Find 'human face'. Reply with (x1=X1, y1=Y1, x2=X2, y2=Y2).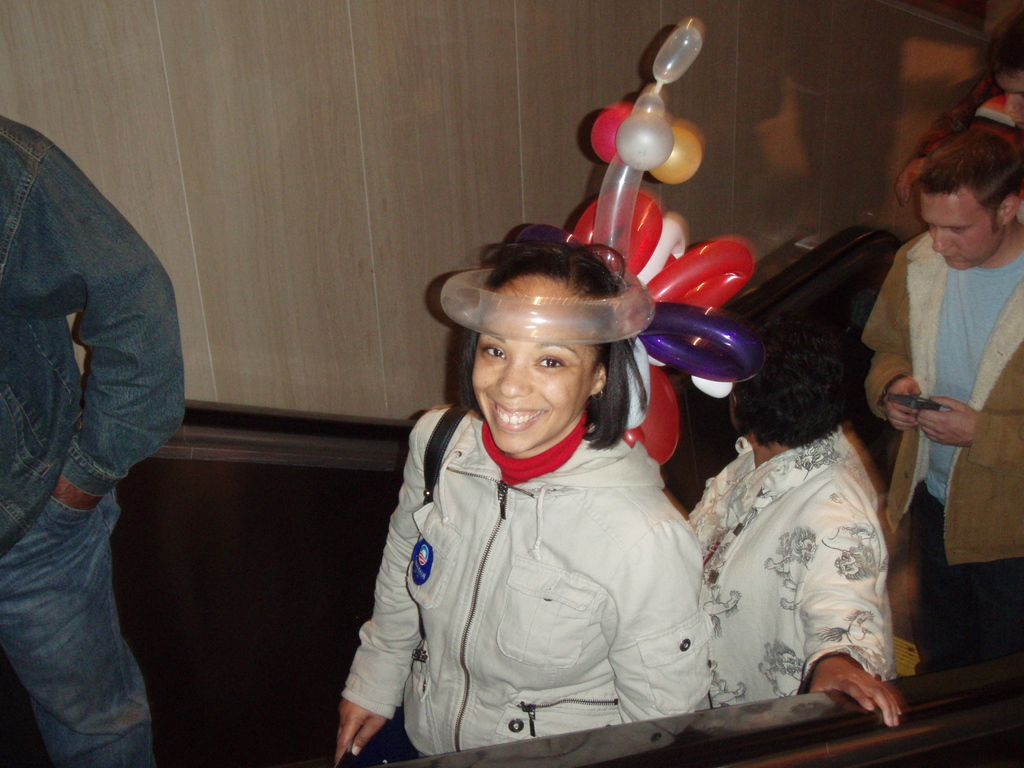
(x1=915, y1=187, x2=994, y2=269).
